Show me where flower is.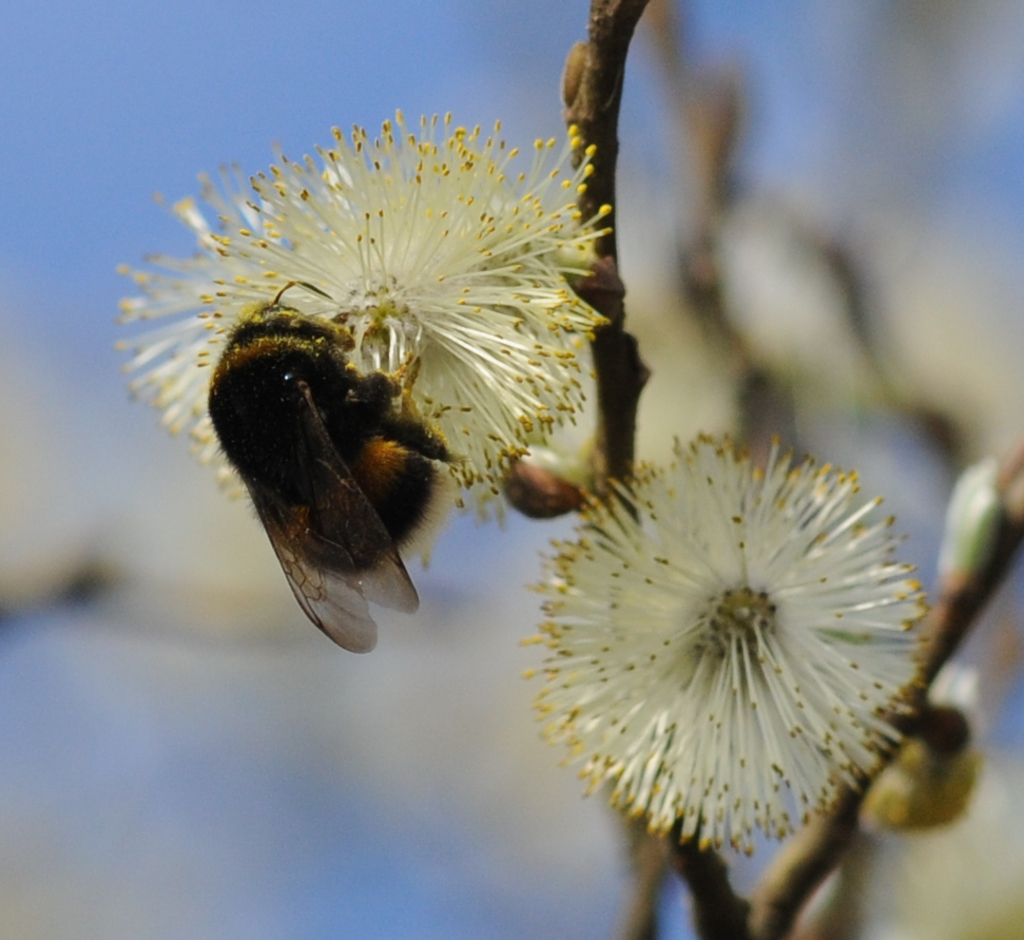
flower is at bbox=[532, 473, 911, 871].
